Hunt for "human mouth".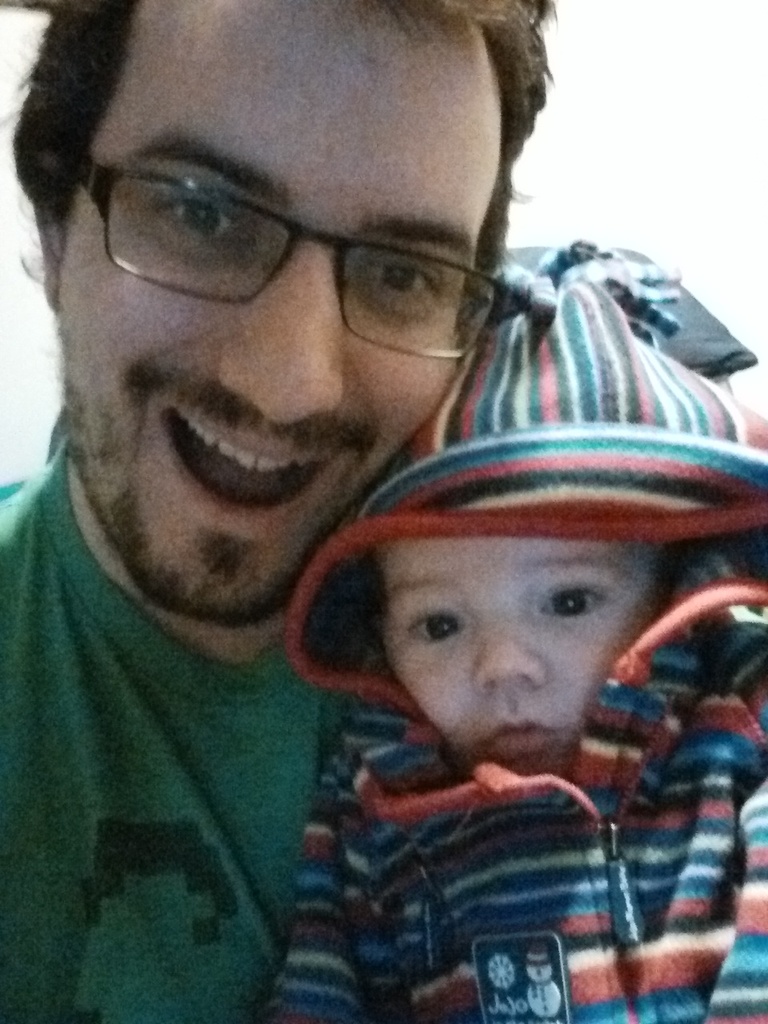
Hunted down at (x1=484, y1=712, x2=561, y2=756).
